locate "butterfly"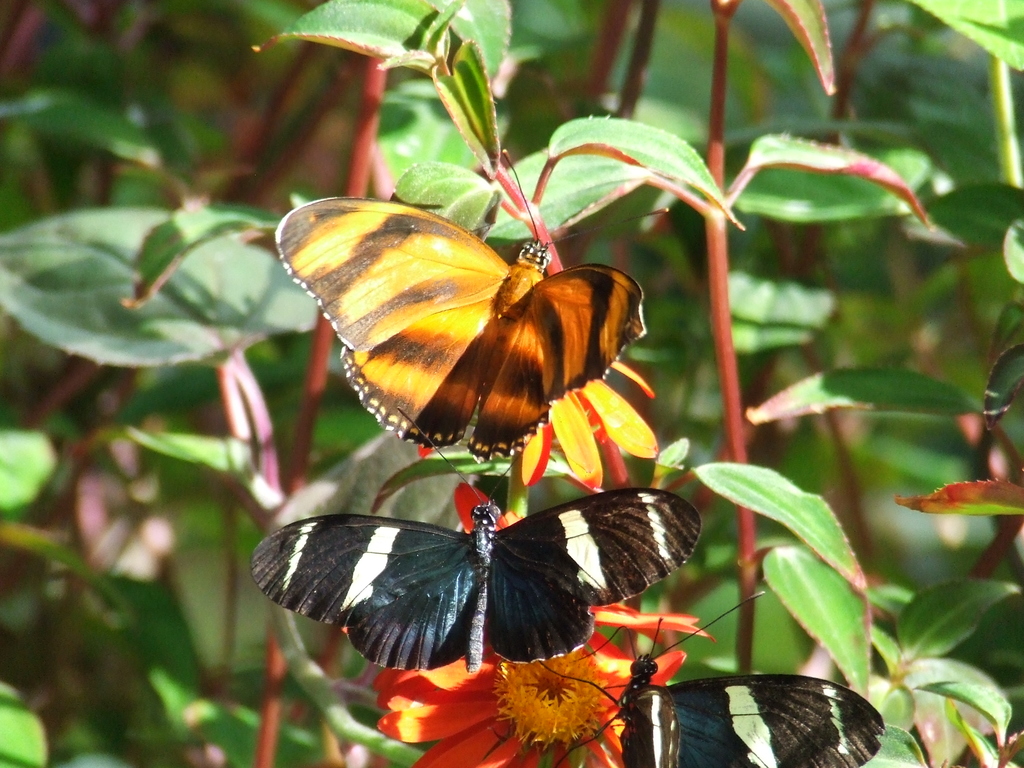
bbox=(253, 408, 700, 676)
